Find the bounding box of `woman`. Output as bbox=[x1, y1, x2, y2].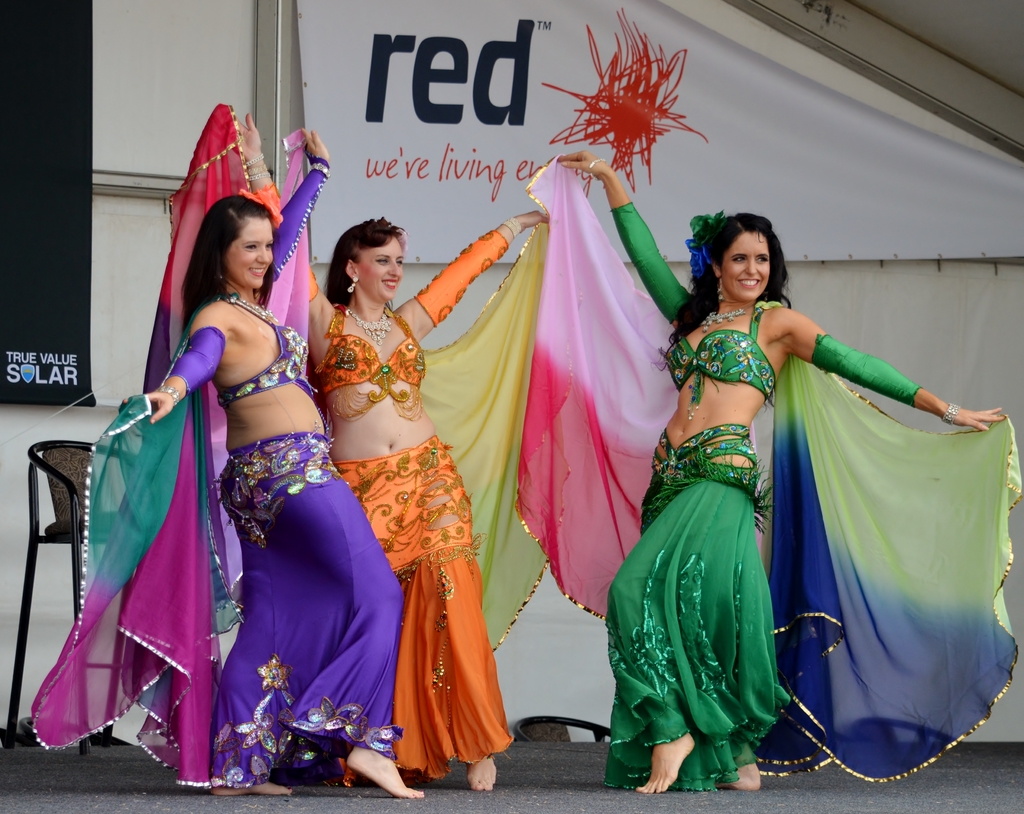
bbox=[314, 211, 512, 773].
